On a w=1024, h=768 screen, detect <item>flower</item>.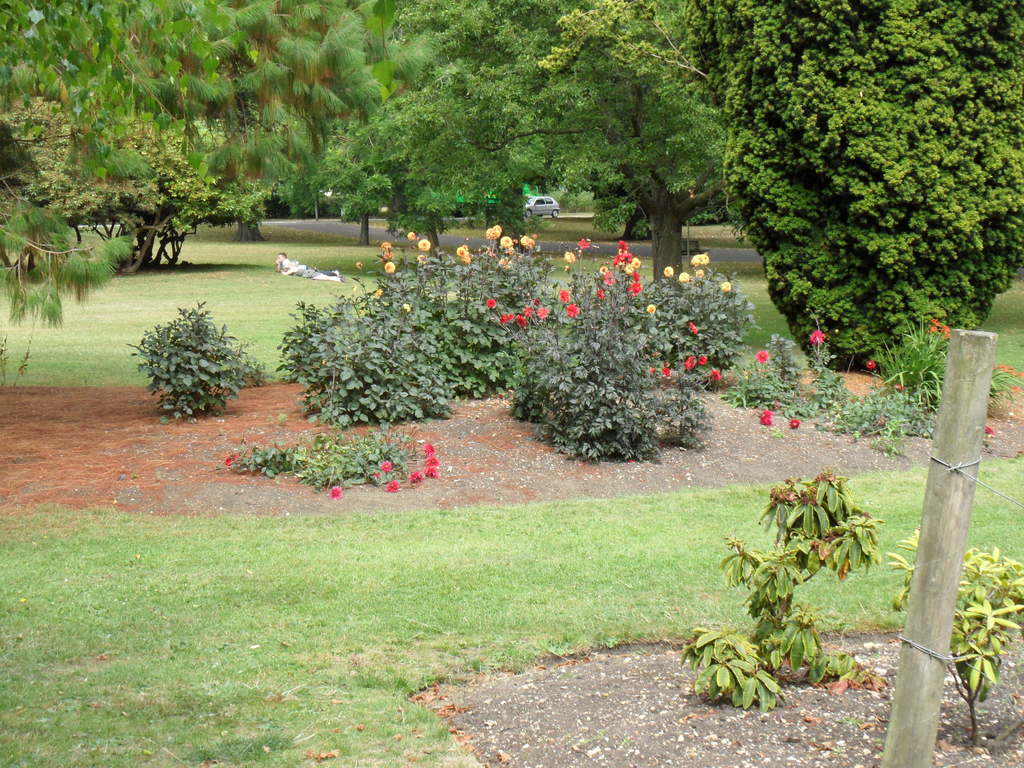
x1=370, y1=474, x2=380, y2=481.
